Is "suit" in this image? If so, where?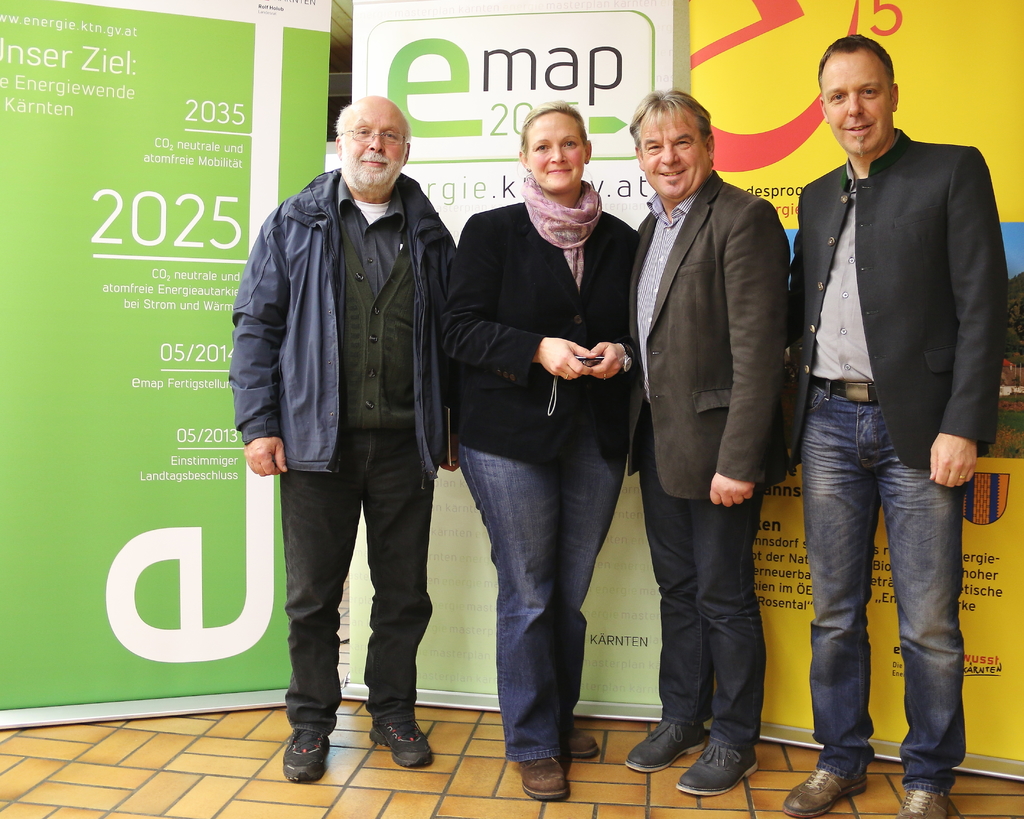
Yes, at [789,126,1009,471].
